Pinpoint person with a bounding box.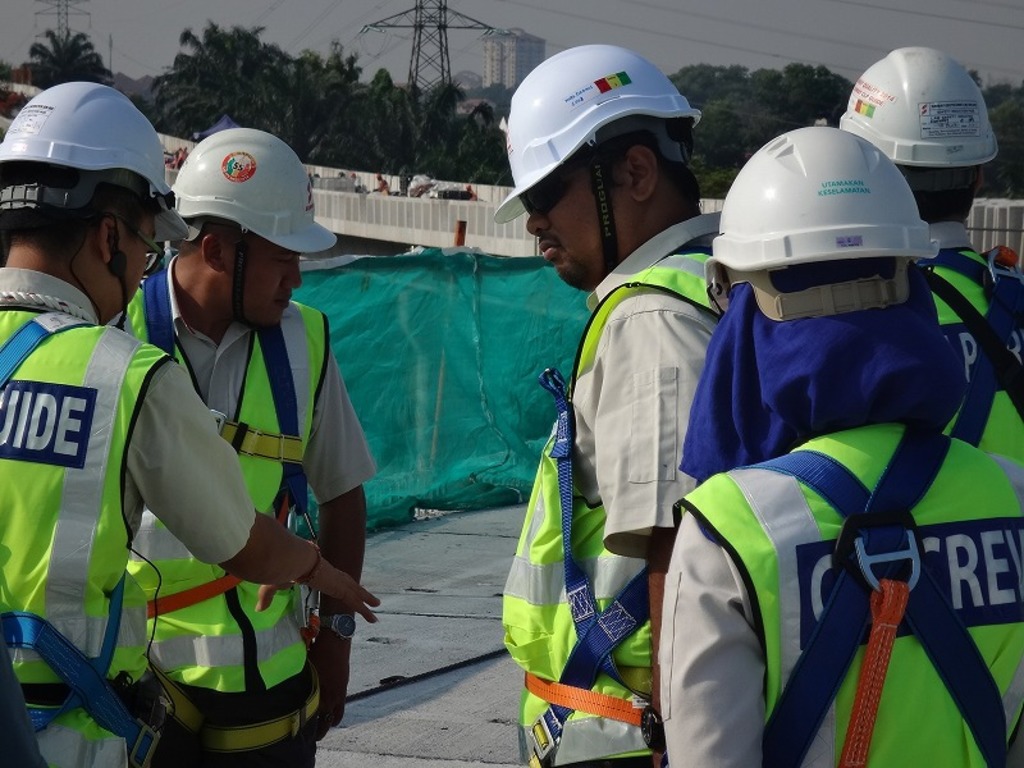
654/131/1021/767.
